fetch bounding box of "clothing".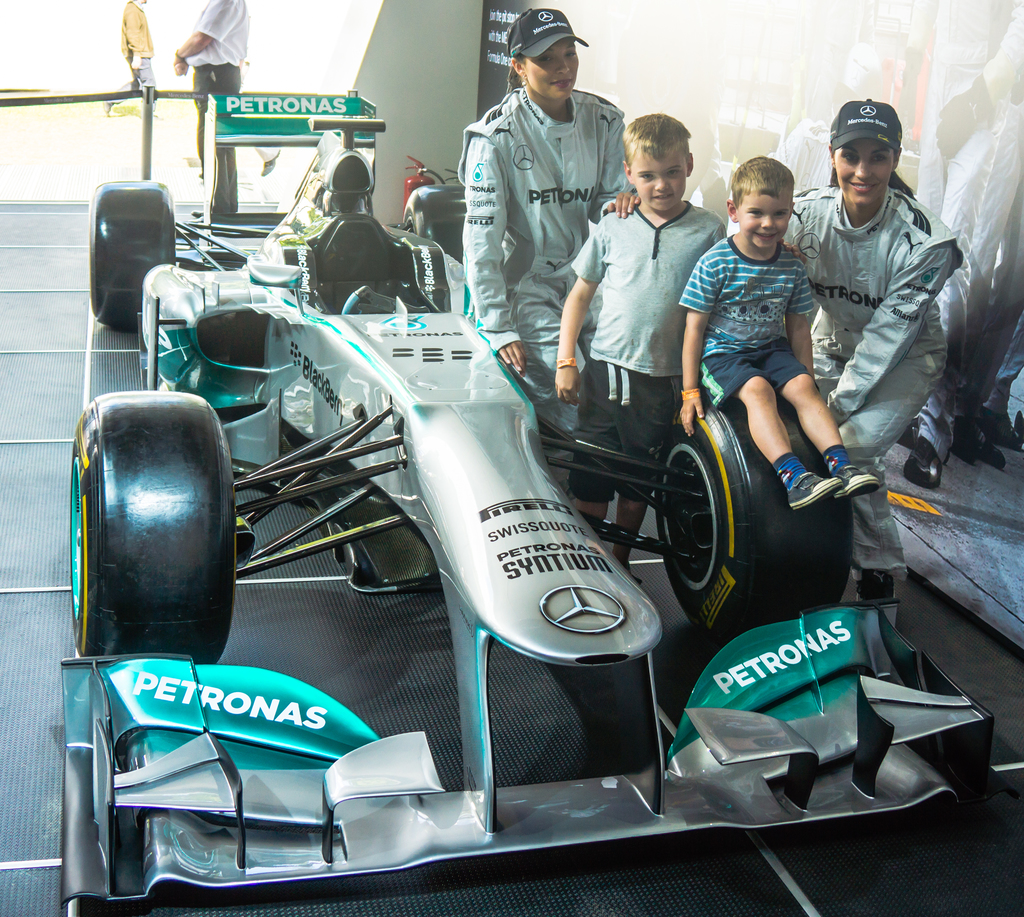
Bbox: left=733, top=187, right=977, bottom=570.
